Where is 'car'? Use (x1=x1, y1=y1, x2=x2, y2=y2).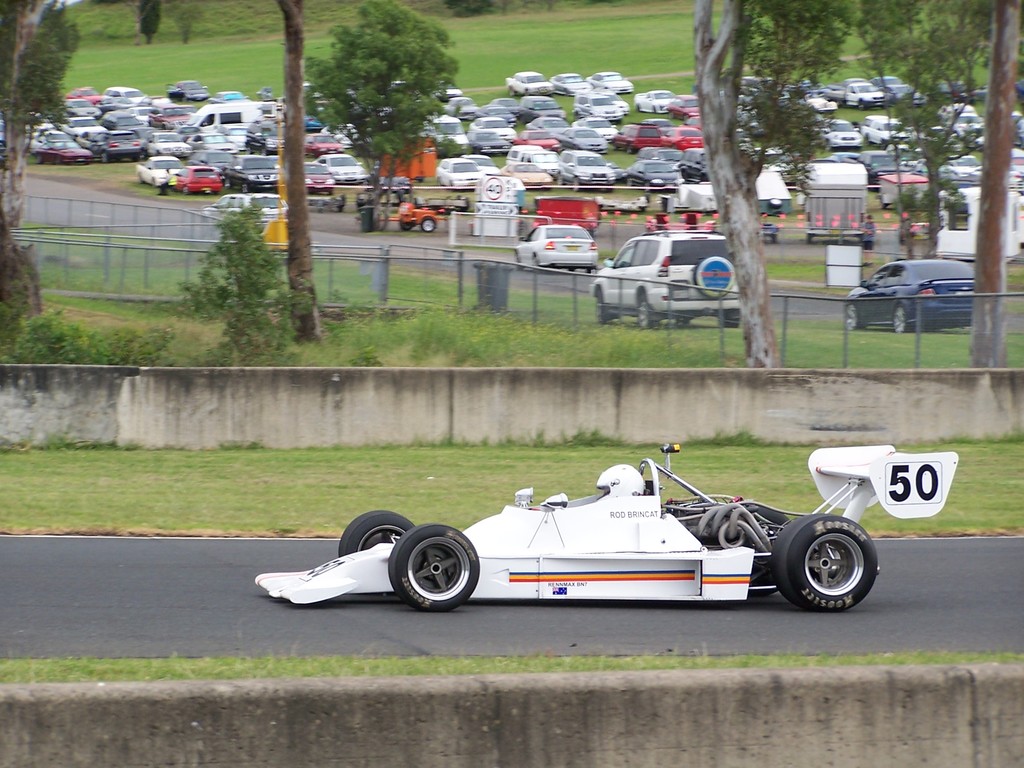
(x1=665, y1=125, x2=706, y2=154).
